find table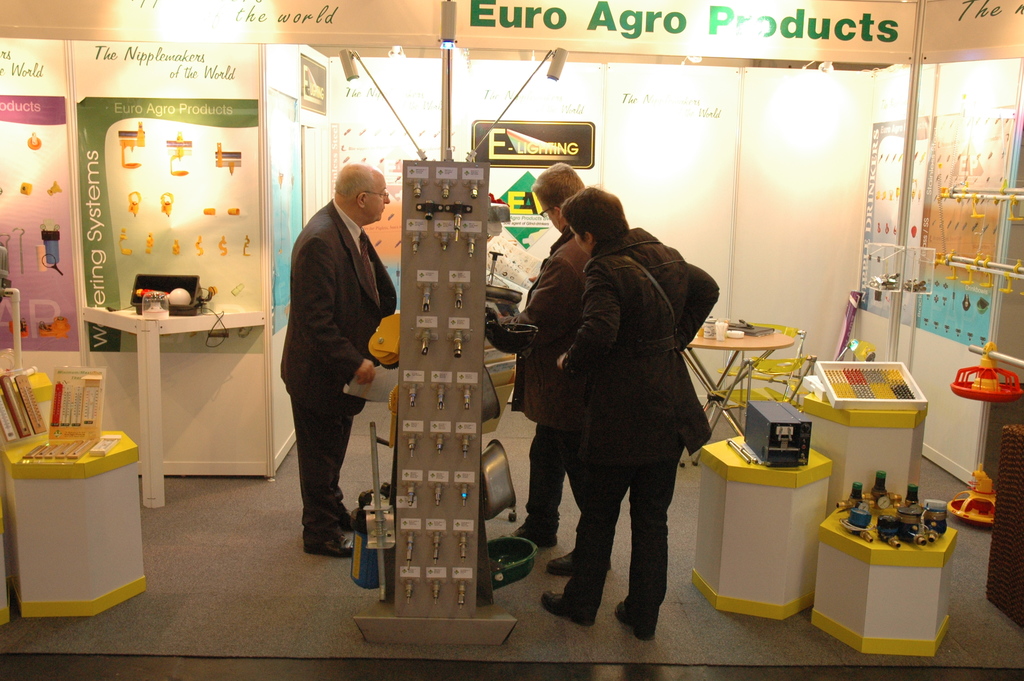
678:324:792:465
